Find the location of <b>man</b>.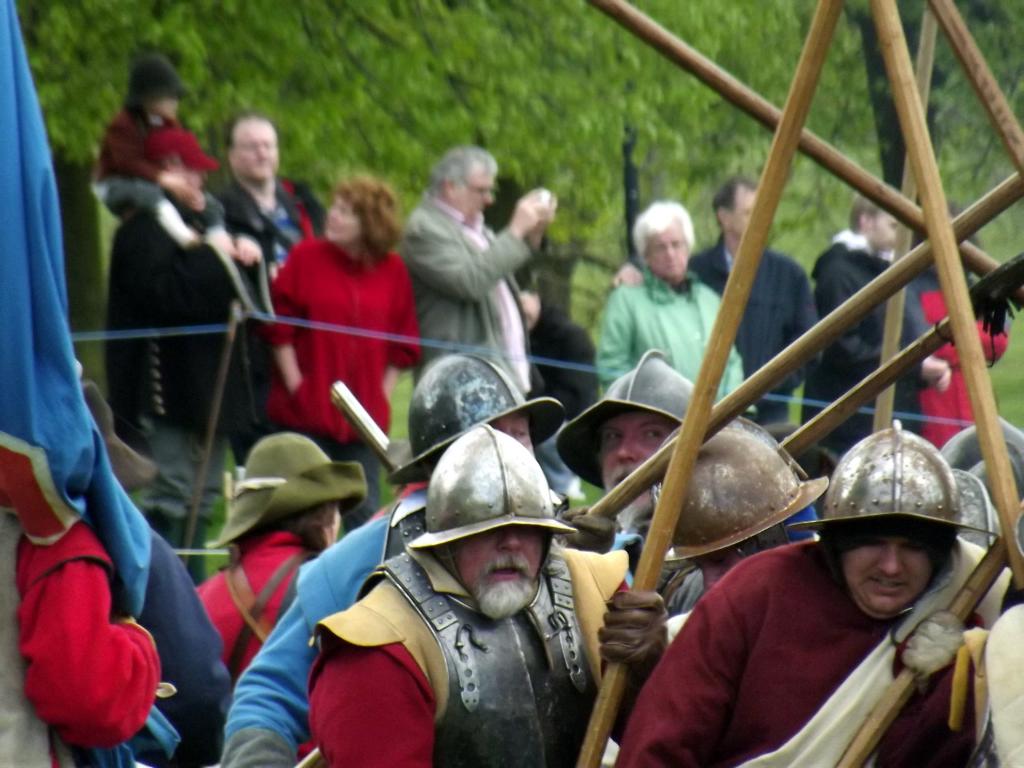
Location: box=[98, 123, 277, 585].
